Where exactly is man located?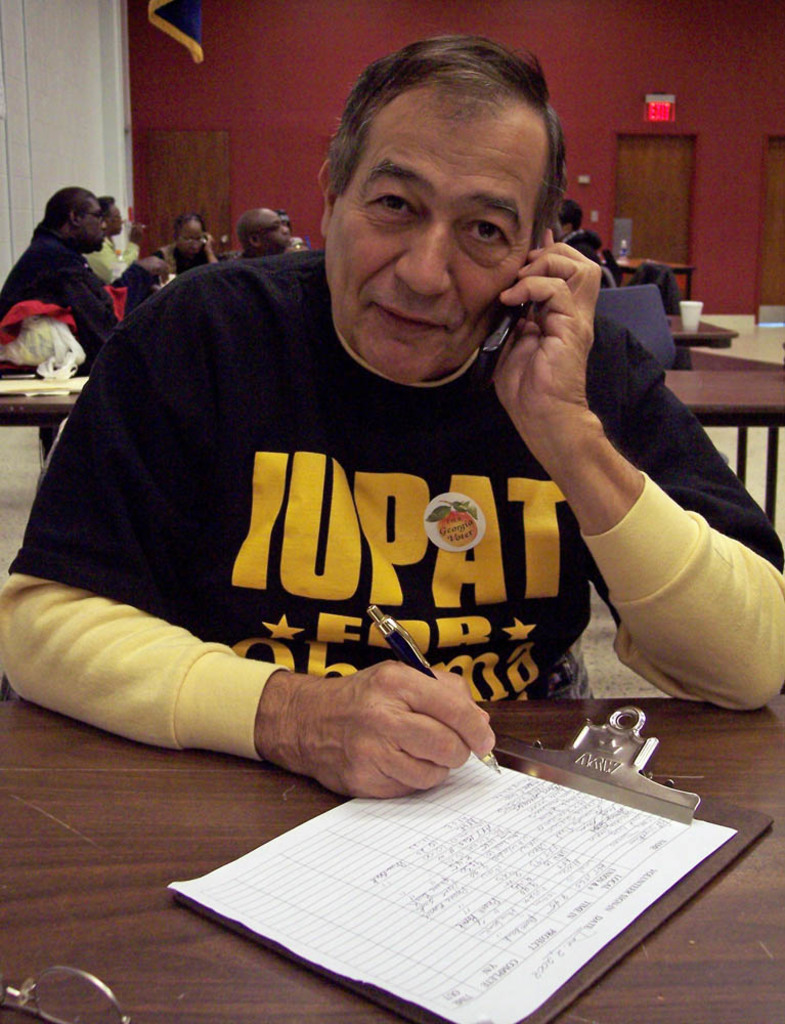
Its bounding box is locate(230, 208, 310, 257).
